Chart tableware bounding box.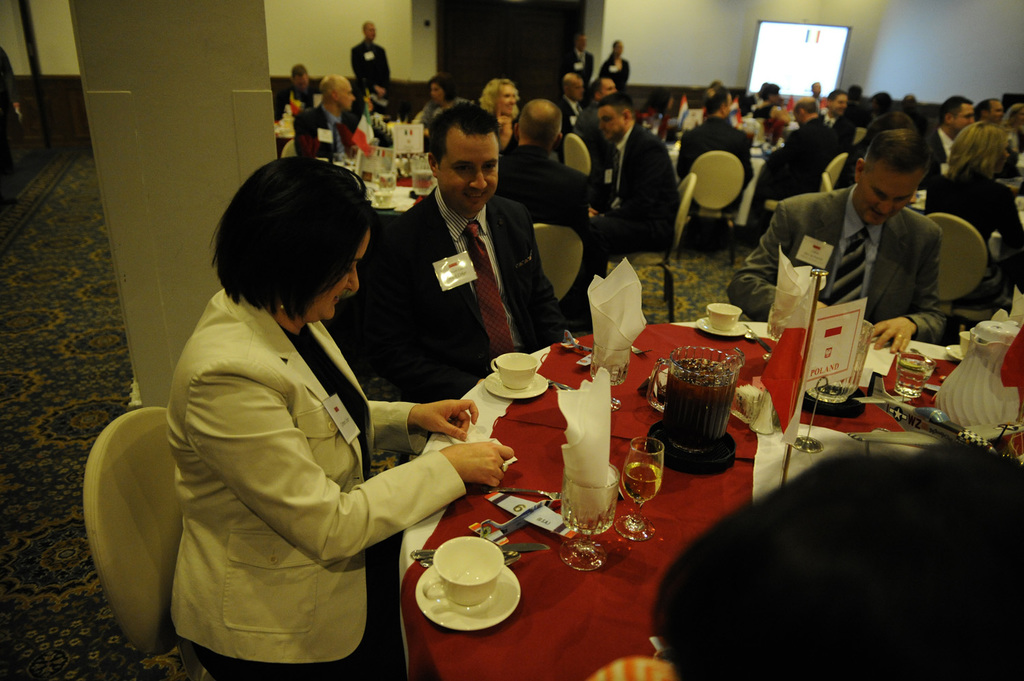
Charted: [x1=551, y1=377, x2=627, y2=410].
